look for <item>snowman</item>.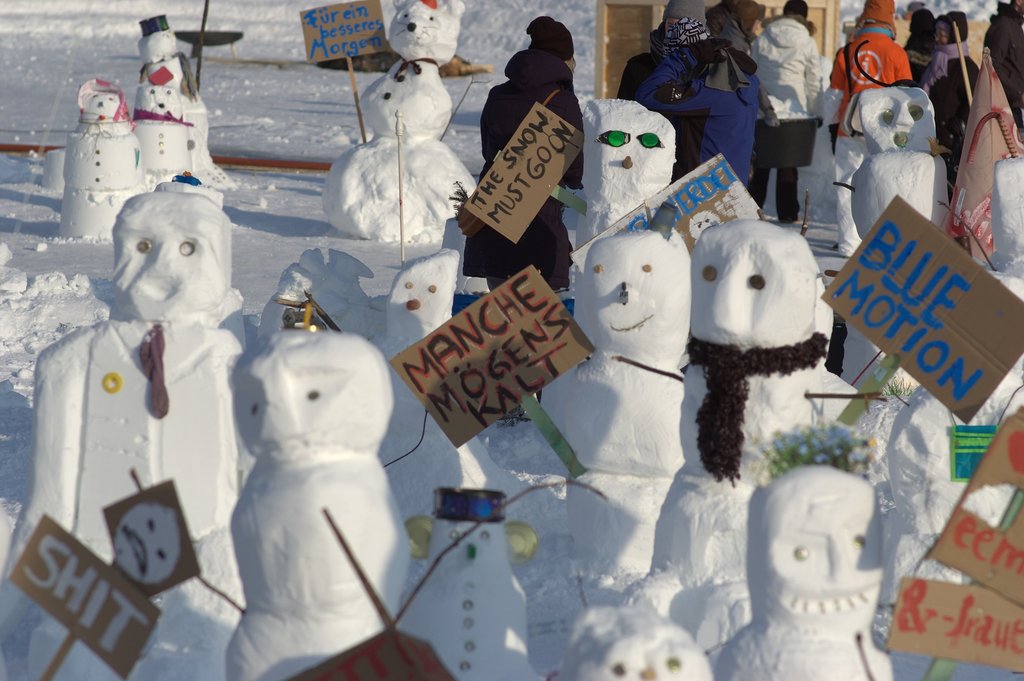
Found: box=[552, 199, 691, 603].
